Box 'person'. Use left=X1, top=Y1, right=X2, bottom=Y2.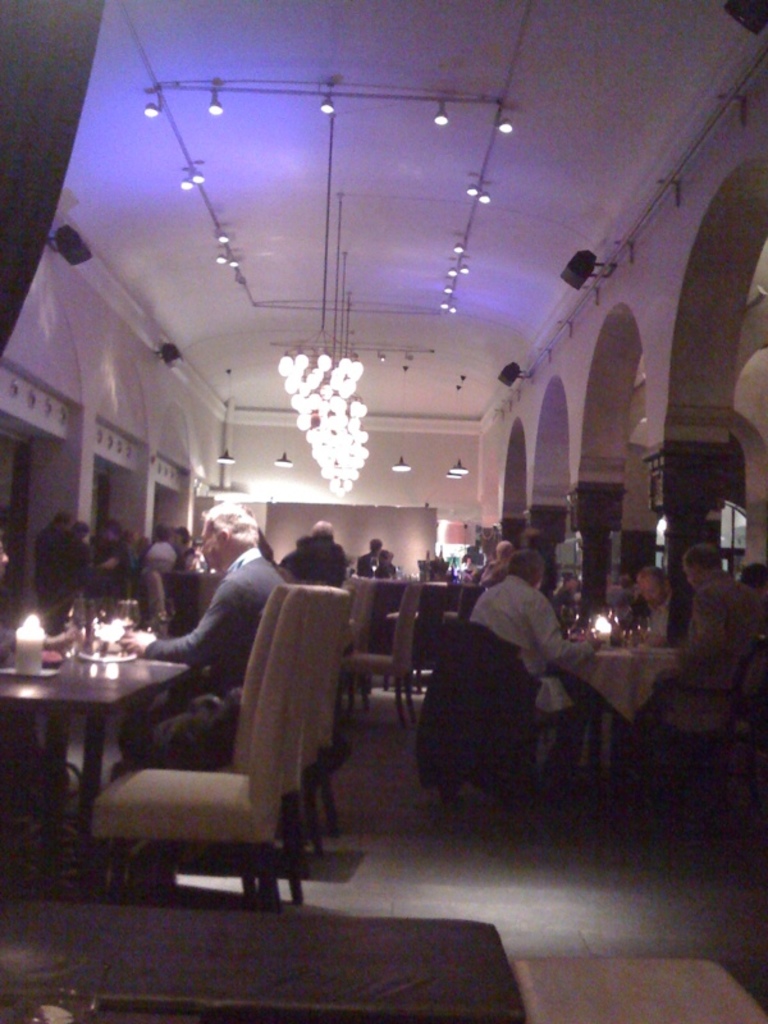
left=344, top=536, right=397, bottom=585.
